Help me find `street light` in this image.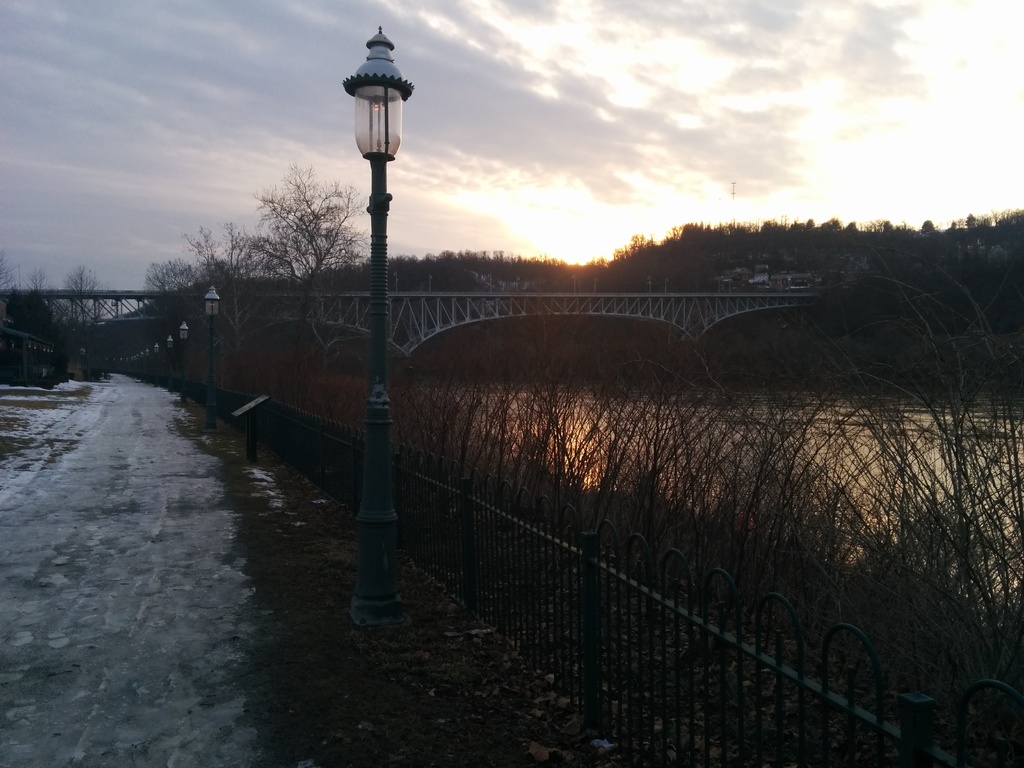
Found it: bbox=(174, 319, 191, 409).
